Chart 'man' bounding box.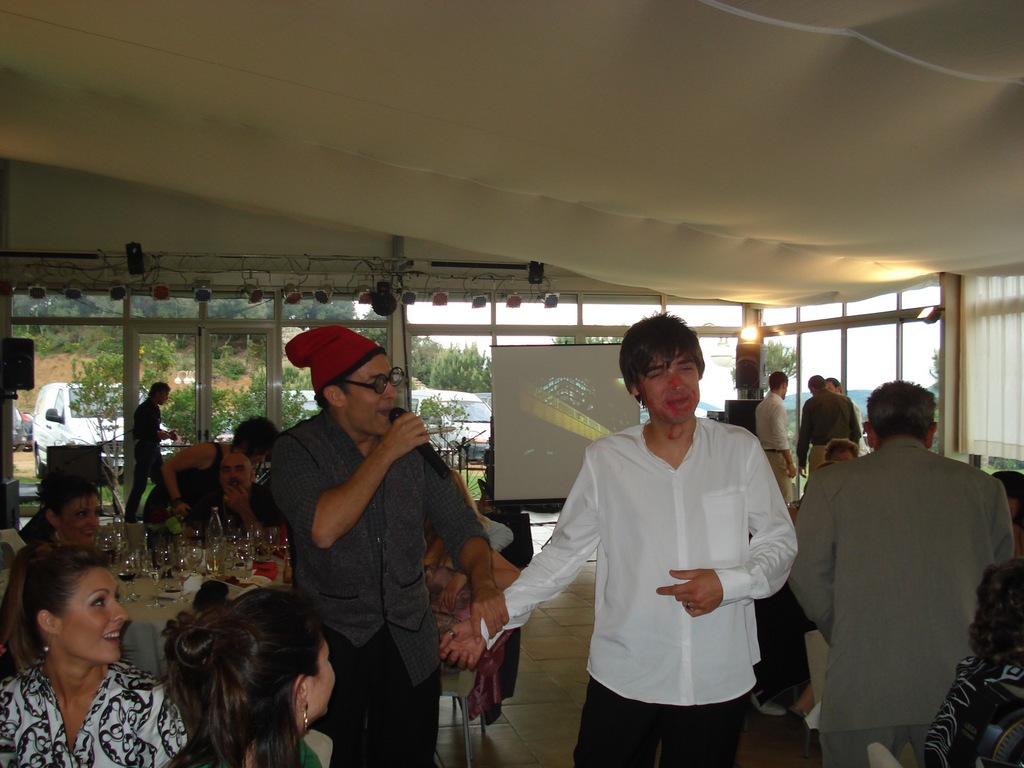
Charted: select_region(181, 449, 286, 543).
